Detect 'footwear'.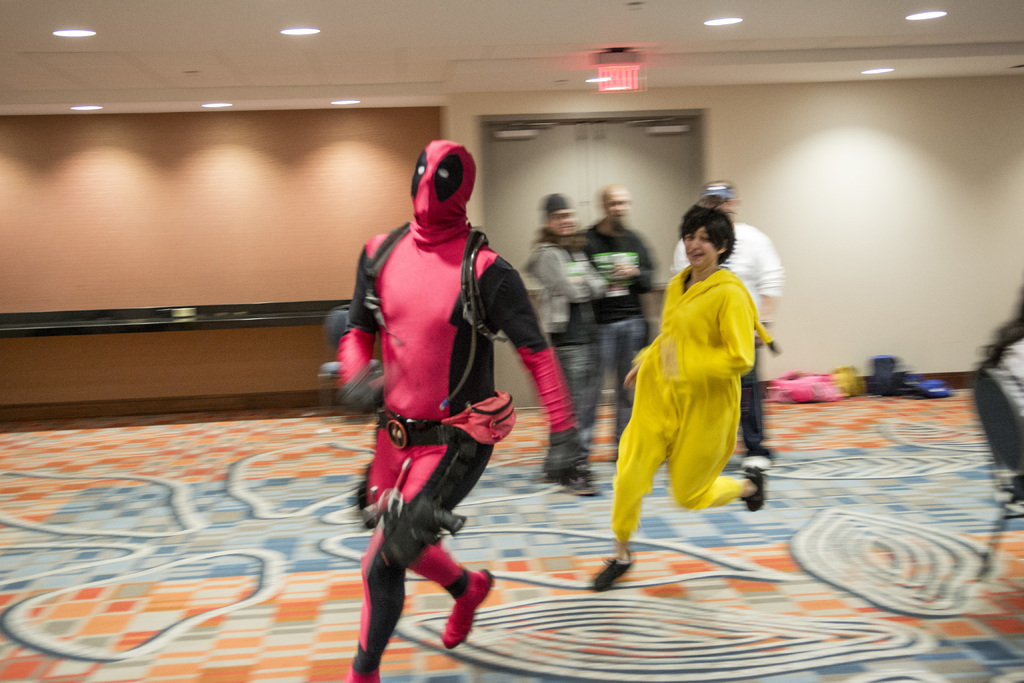
Detected at [580,465,600,475].
